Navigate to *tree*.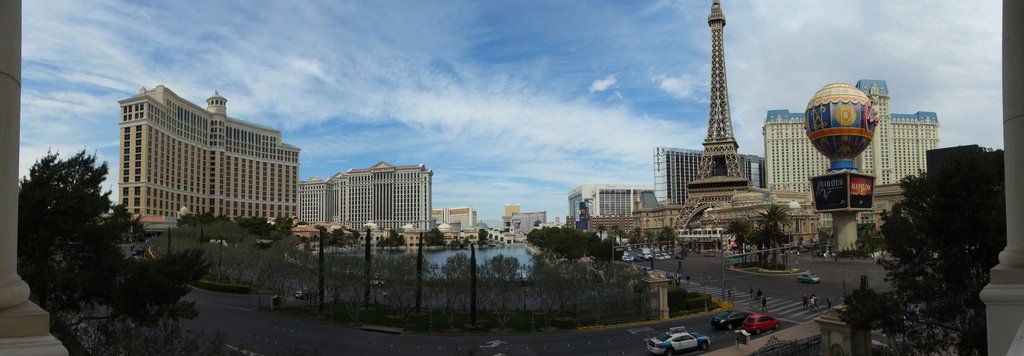
Navigation target: [643,230,657,252].
